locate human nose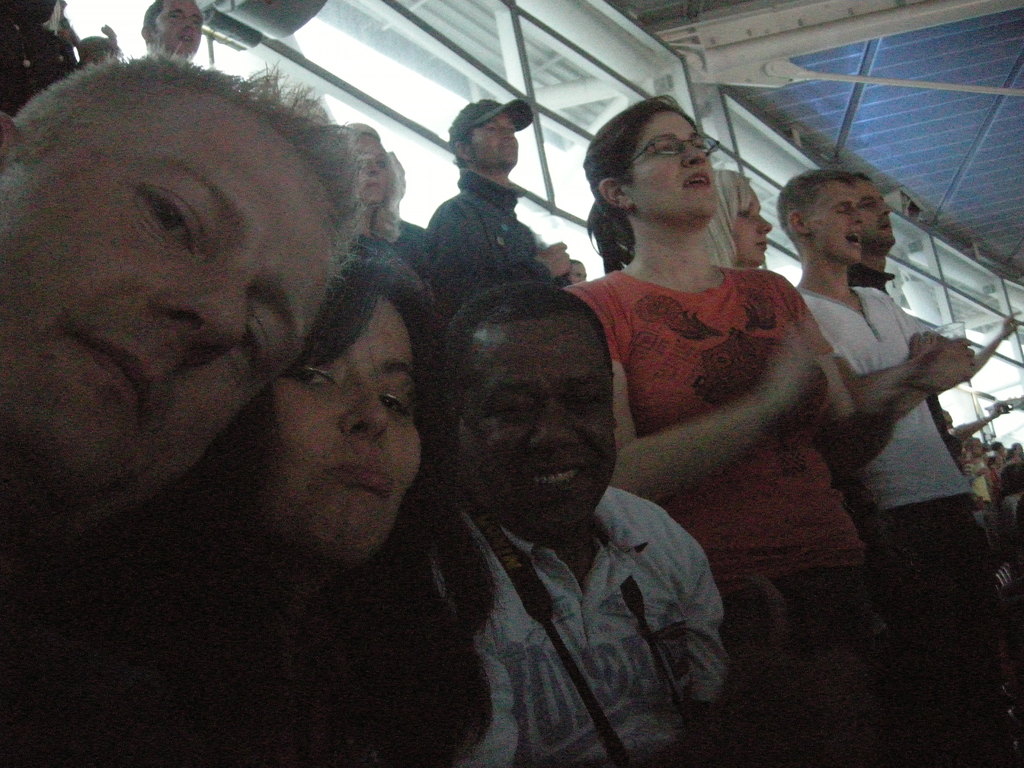
select_region(499, 127, 511, 140)
